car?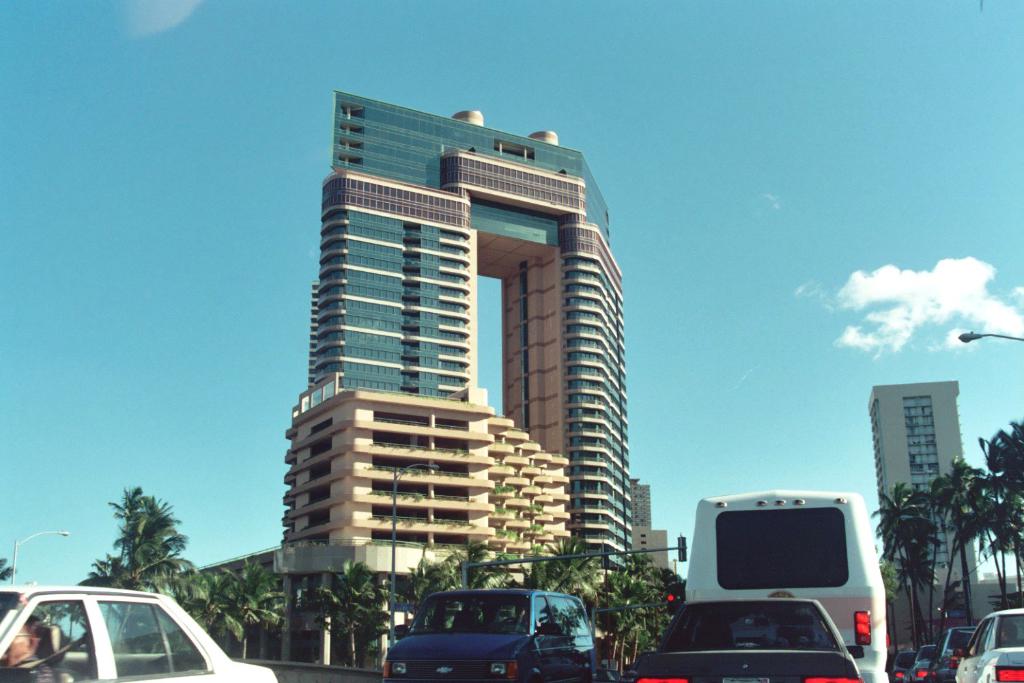
0, 587, 281, 682
